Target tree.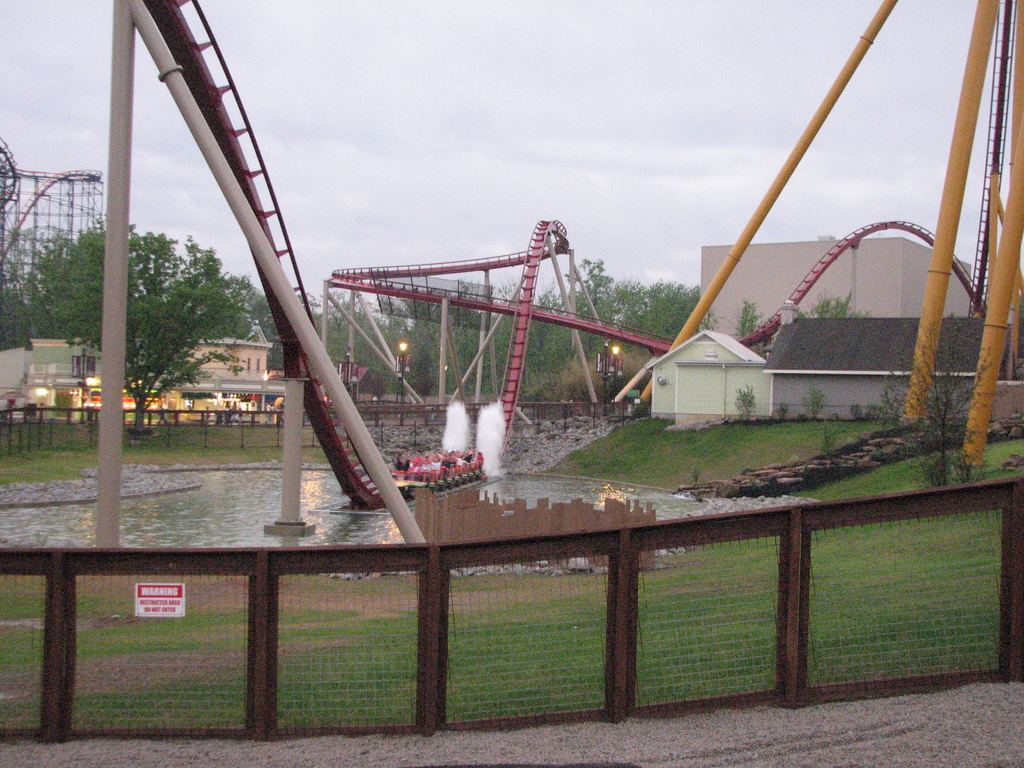
Target region: Rect(557, 254, 611, 365).
